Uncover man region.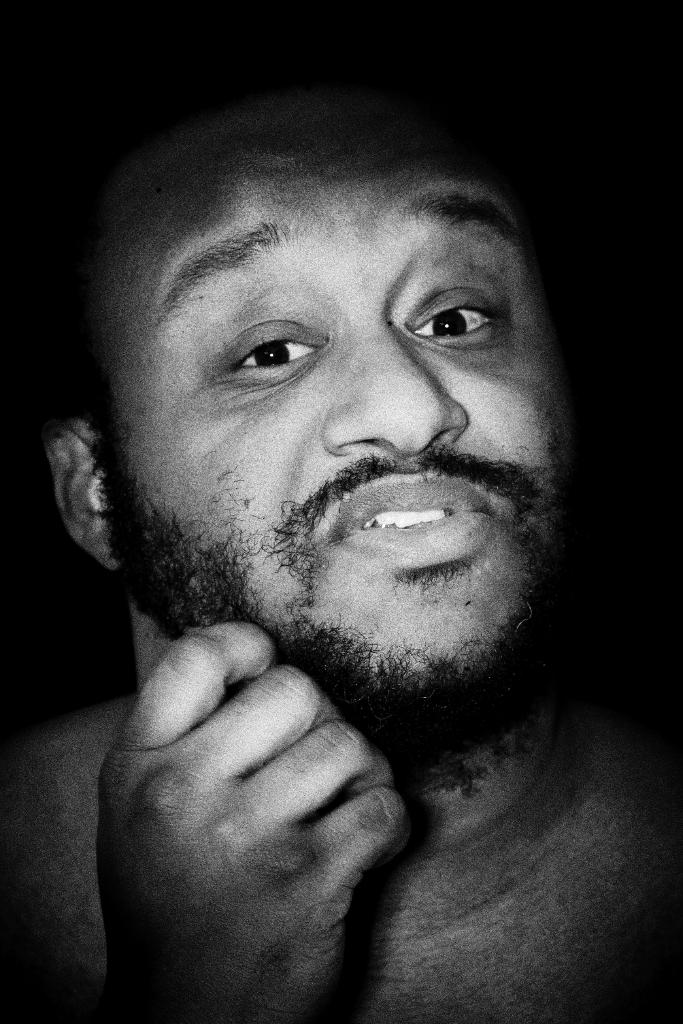
Uncovered: {"x1": 0, "y1": 13, "x2": 682, "y2": 1023}.
